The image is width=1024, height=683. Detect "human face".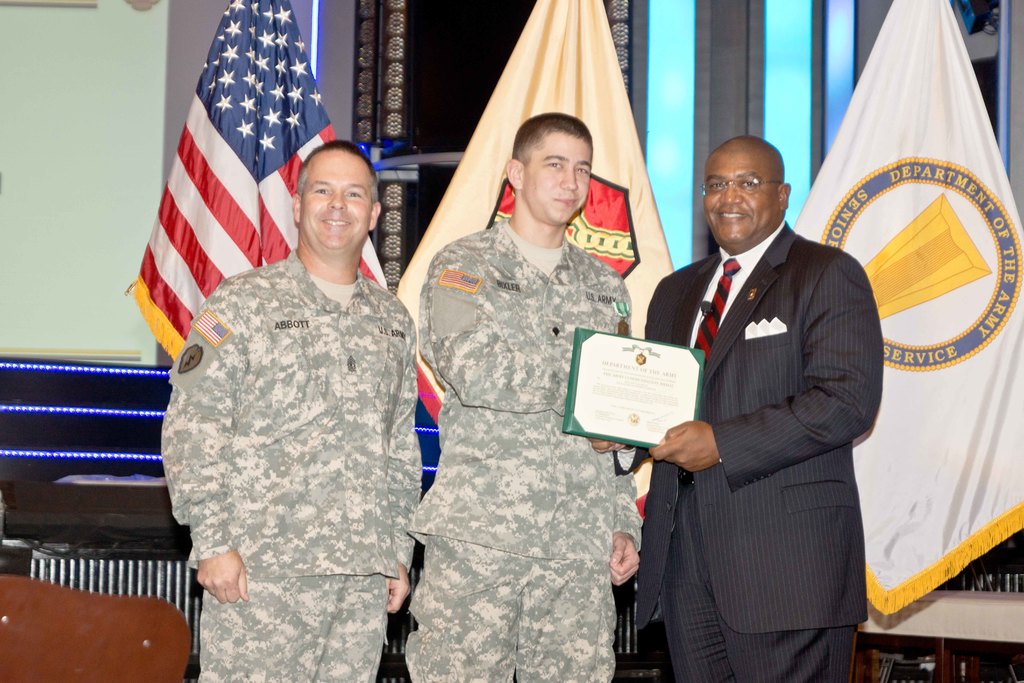
Detection: {"x1": 523, "y1": 131, "x2": 591, "y2": 222}.
